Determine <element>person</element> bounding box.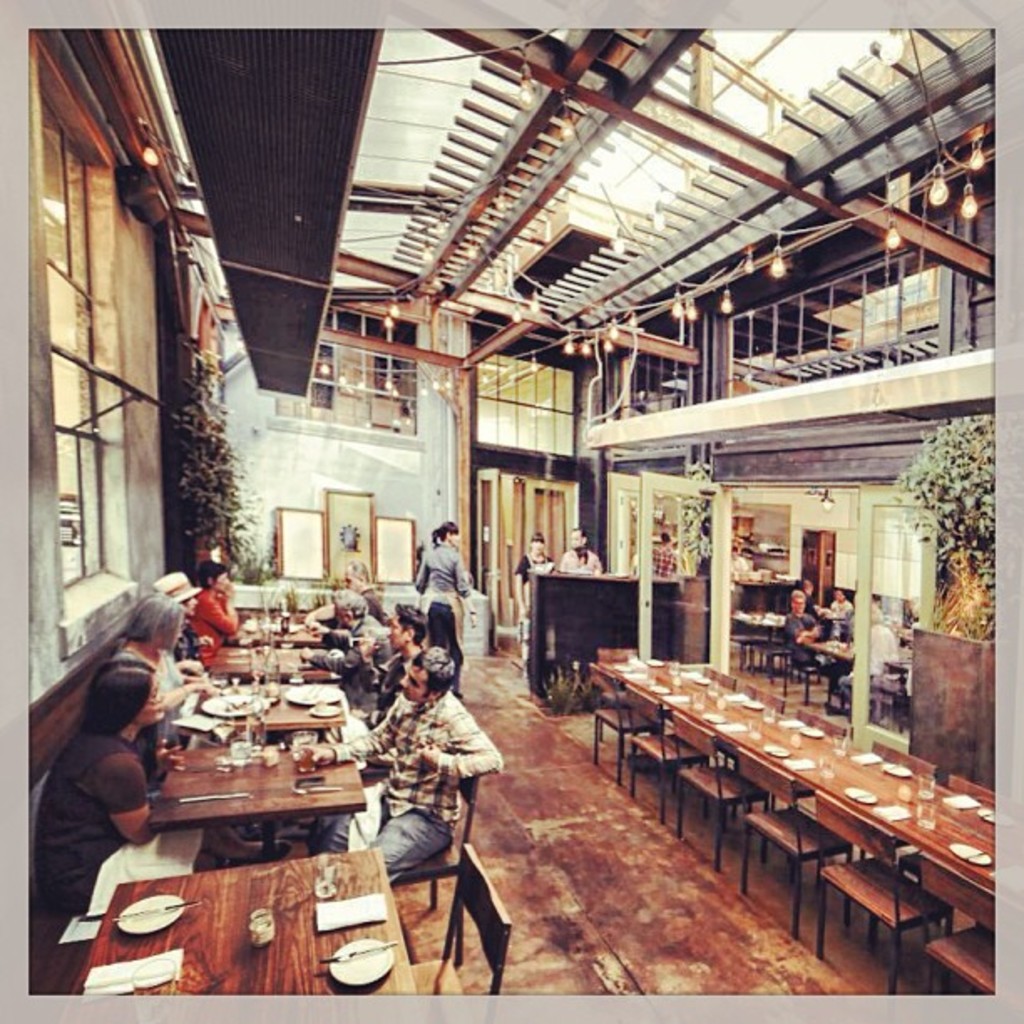
Determined: {"left": 504, "top": 522, "right": 559, "bottom": 653}.
